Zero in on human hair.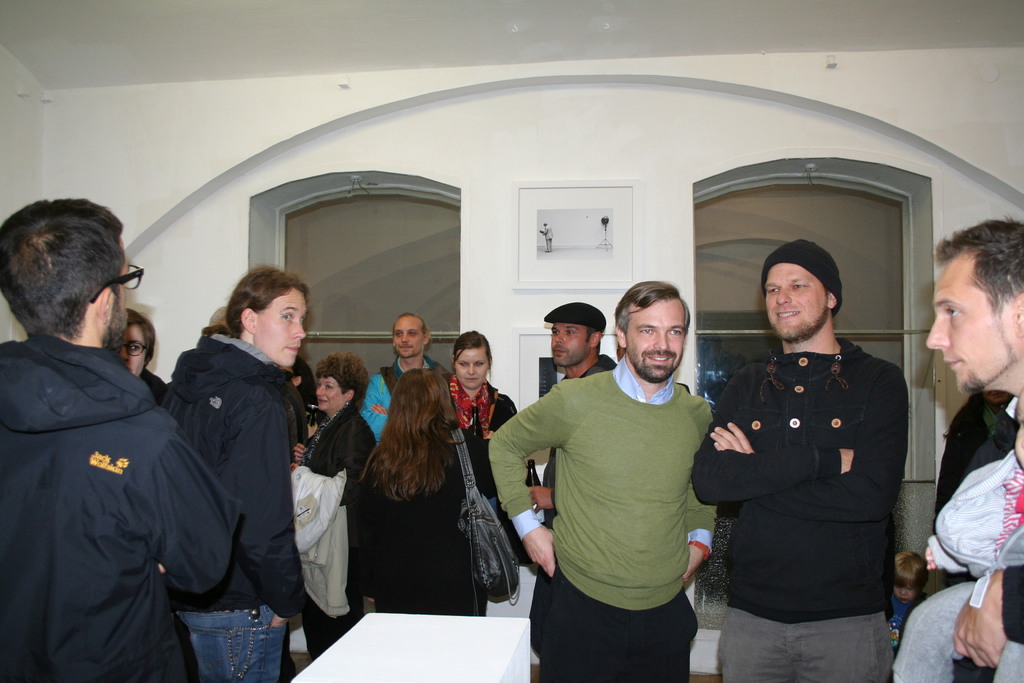
Zeroed in: BBox(614, 283, 690, 335).
